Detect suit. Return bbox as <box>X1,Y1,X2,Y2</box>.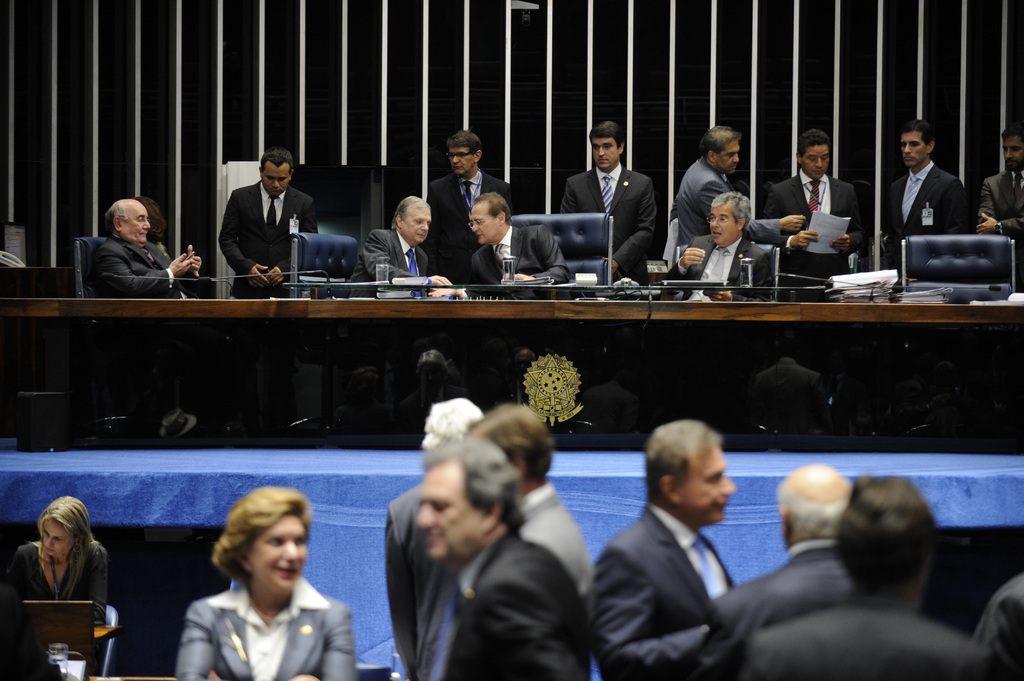
<box>348,228,434,294</box>.
